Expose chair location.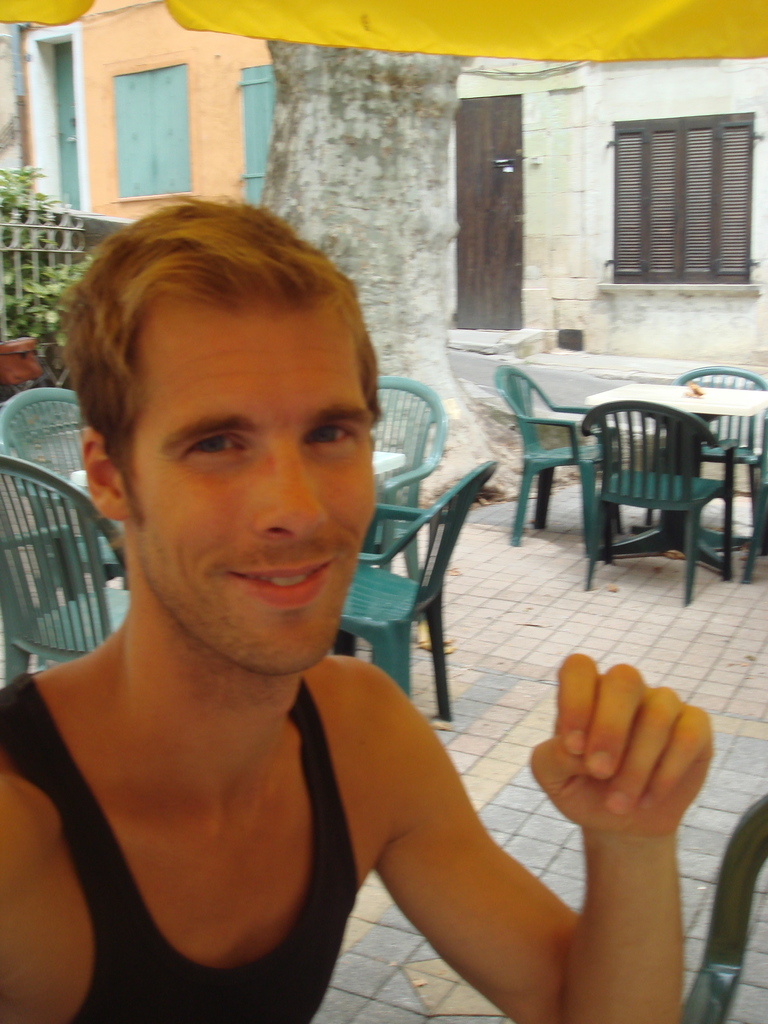
Exposed at (left=675, top=365, right=767, bottom=563).
